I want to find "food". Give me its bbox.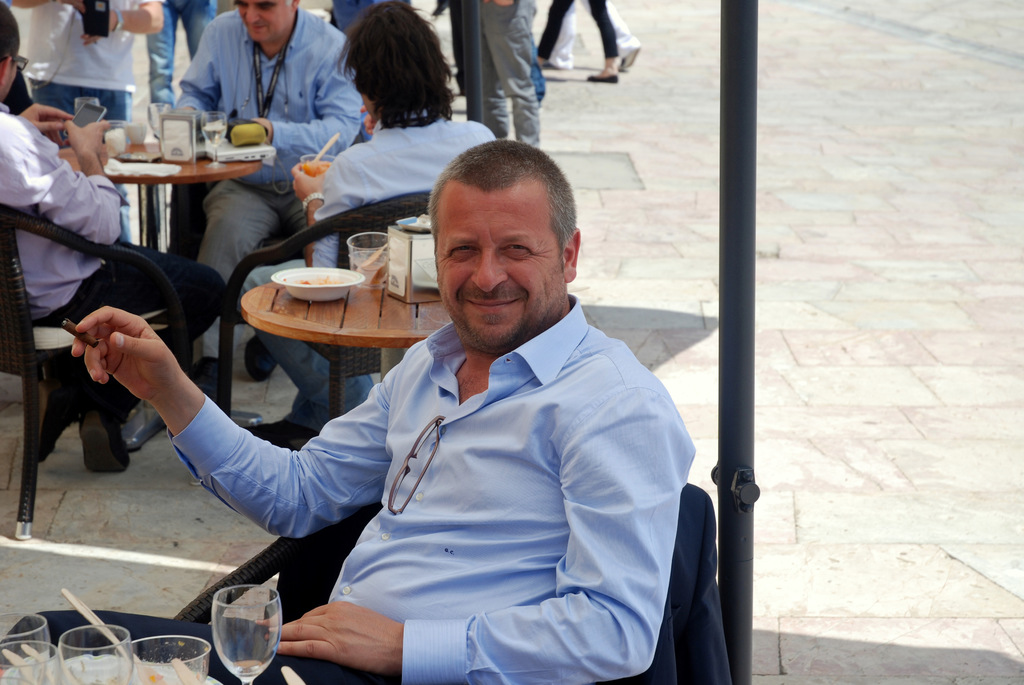
left=298, top=269, right=345, bottom=288.
